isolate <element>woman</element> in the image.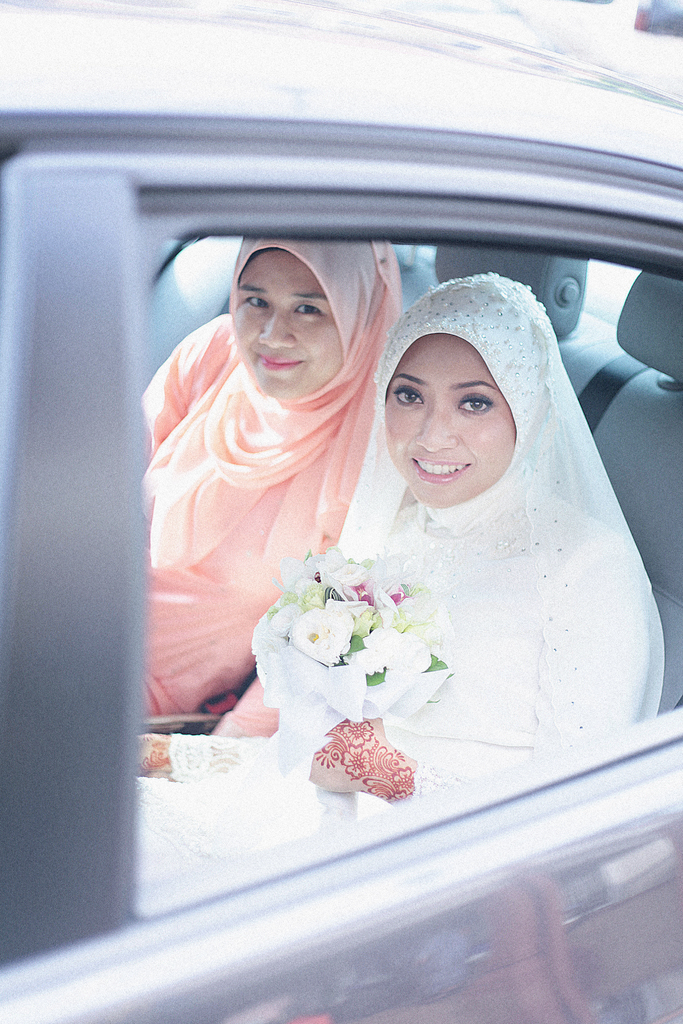
Isolated region: <box>131,273,666,931</box>.
